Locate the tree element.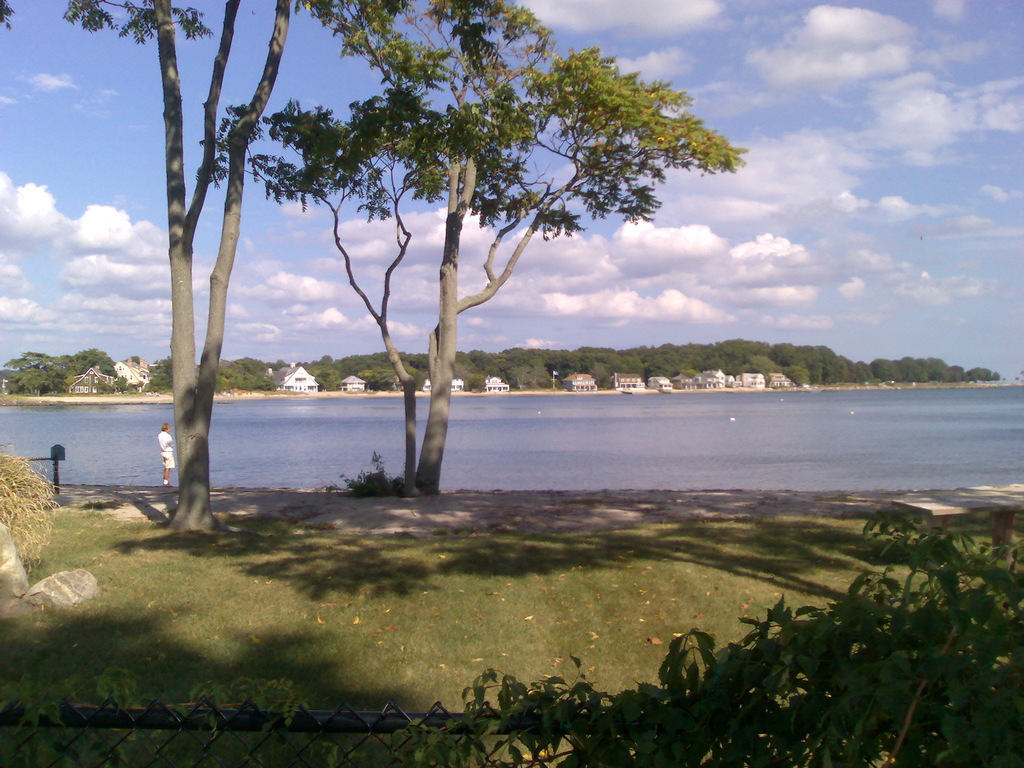
Element bbox: locate(194, 0, 751, 499).
